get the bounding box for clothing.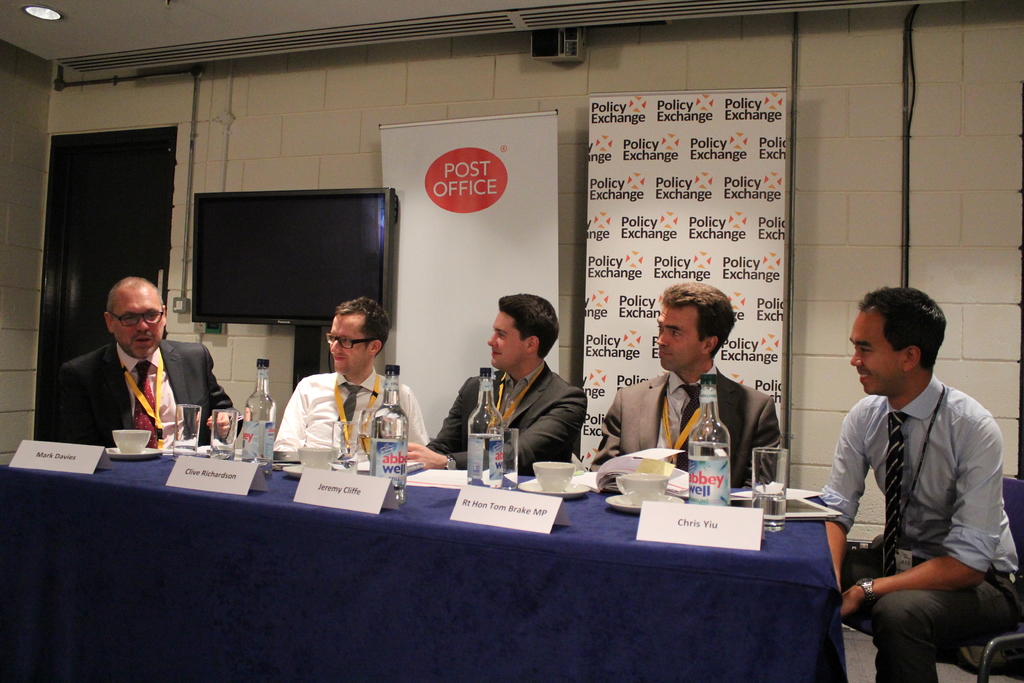
[x1=278, y1=366, x2=430, y2=461].
